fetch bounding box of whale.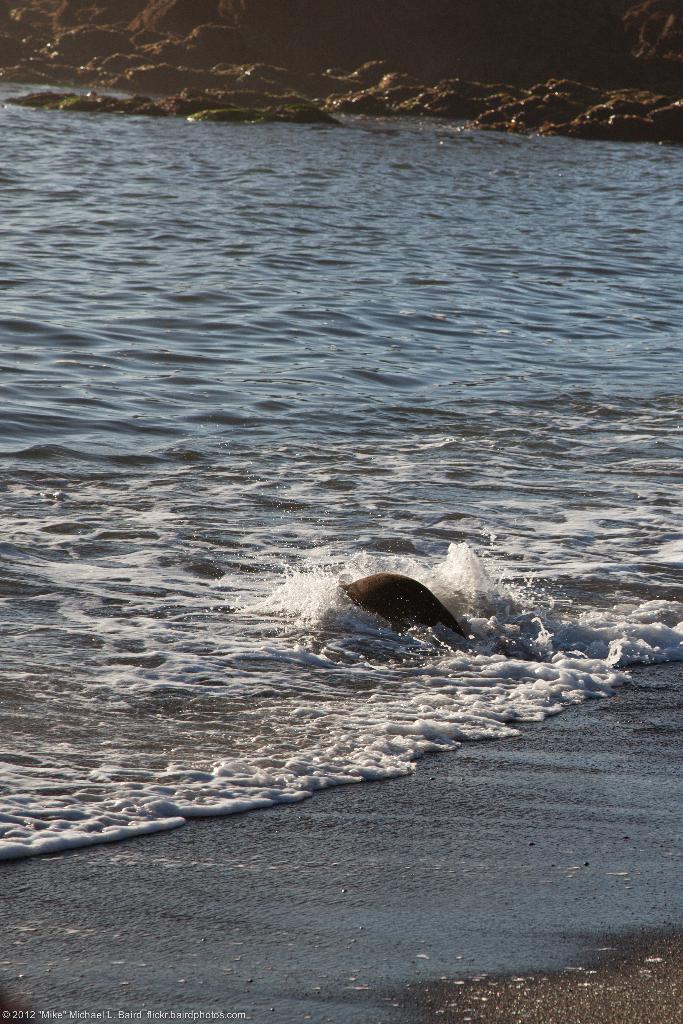
Bbox: [337,574,474,637].
